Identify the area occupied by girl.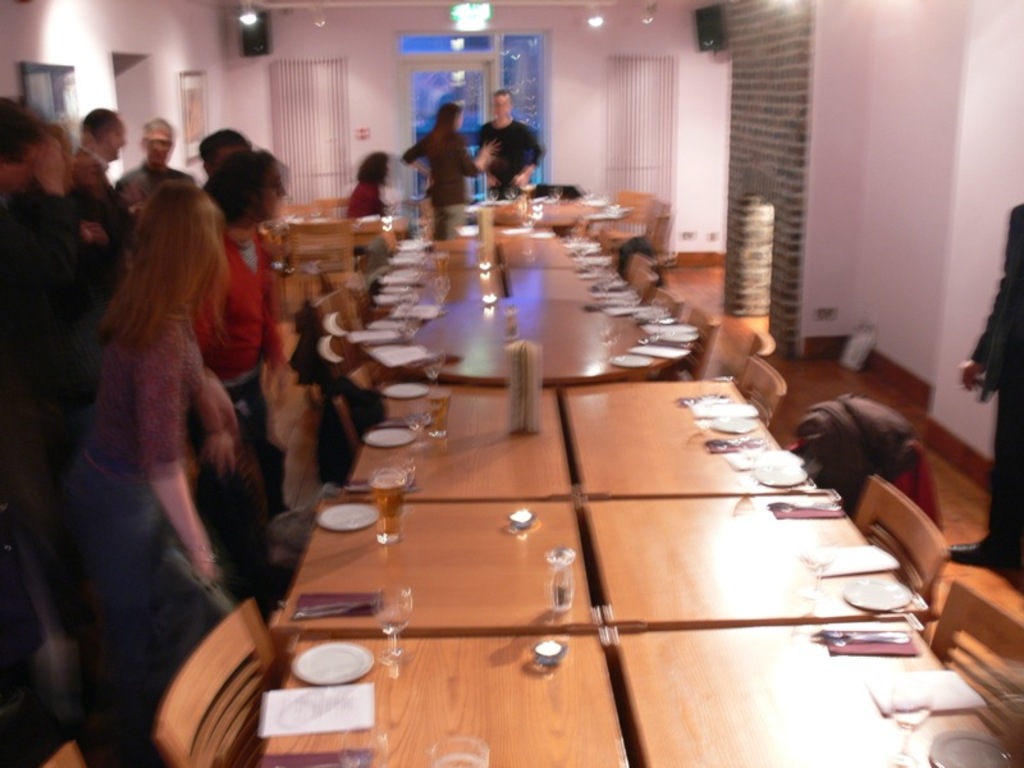
Area: left=173, top=145, right=275, bottom=498.
